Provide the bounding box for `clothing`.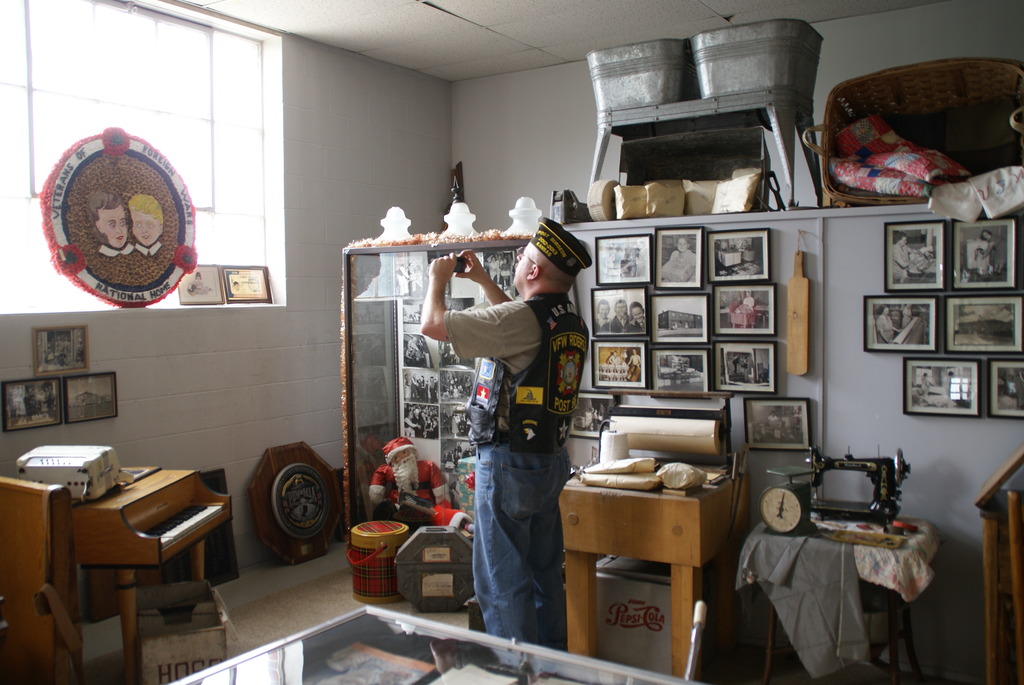
bbox(922, 376, 930, 396).
